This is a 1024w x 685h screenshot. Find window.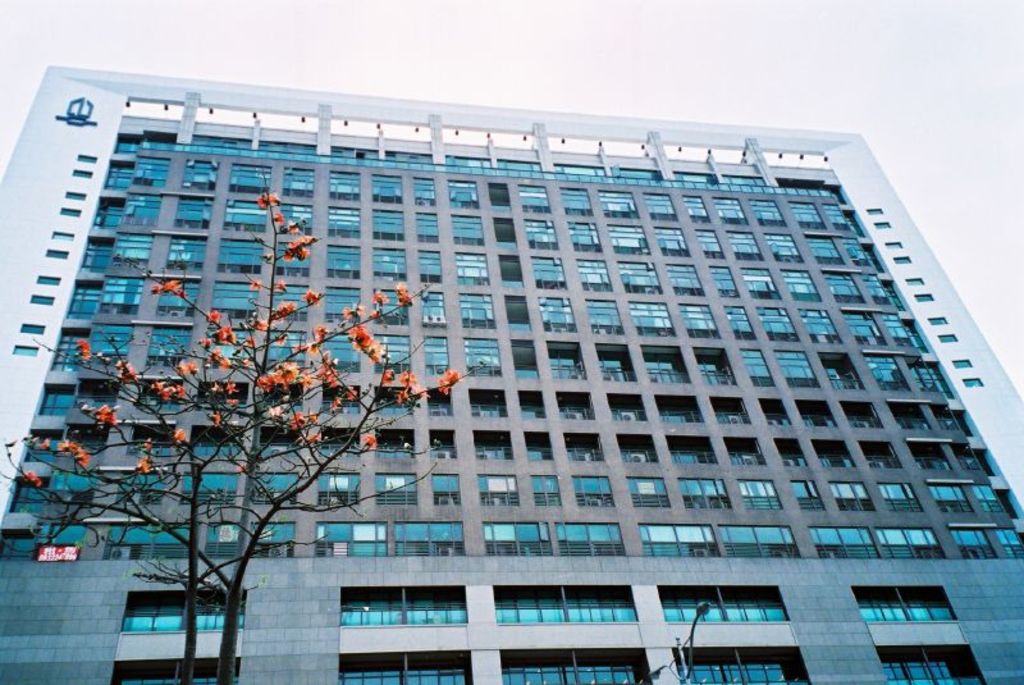
Bounding box: box=[728, 434, 767, 469].
